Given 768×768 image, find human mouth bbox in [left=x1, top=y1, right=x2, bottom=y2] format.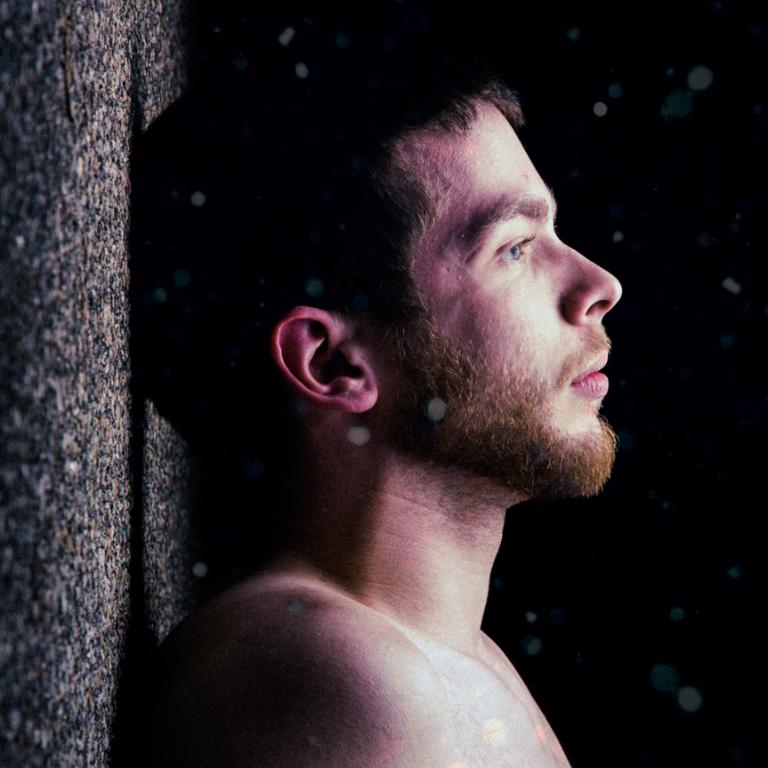
[left=570, top=348, right=608, bottom=395].
